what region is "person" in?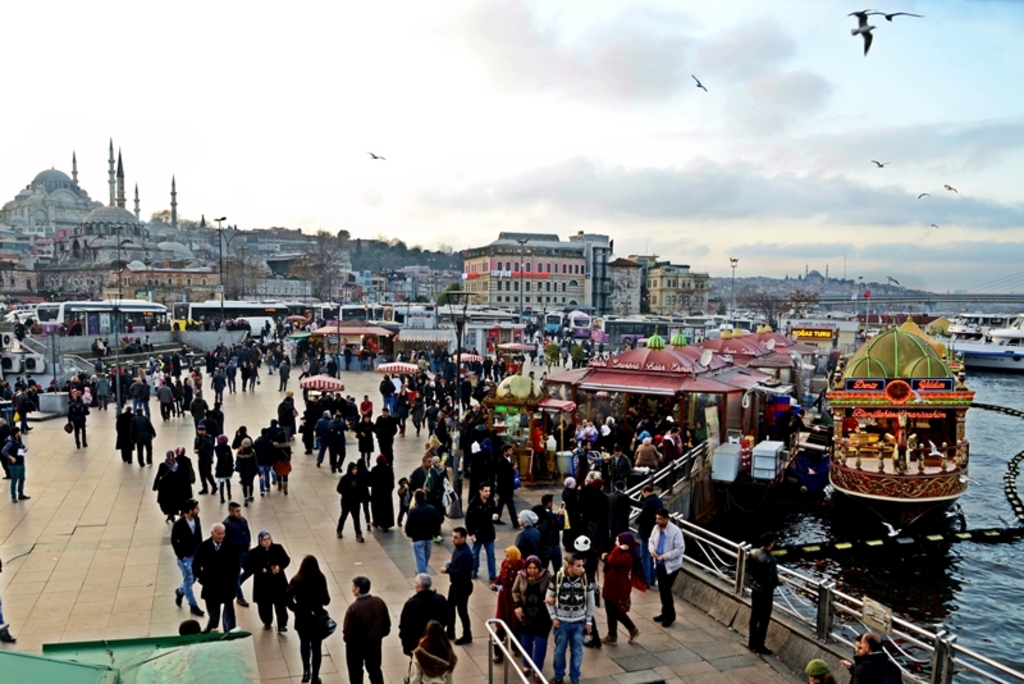
left=178, top=443, right=197, bottom=502.
